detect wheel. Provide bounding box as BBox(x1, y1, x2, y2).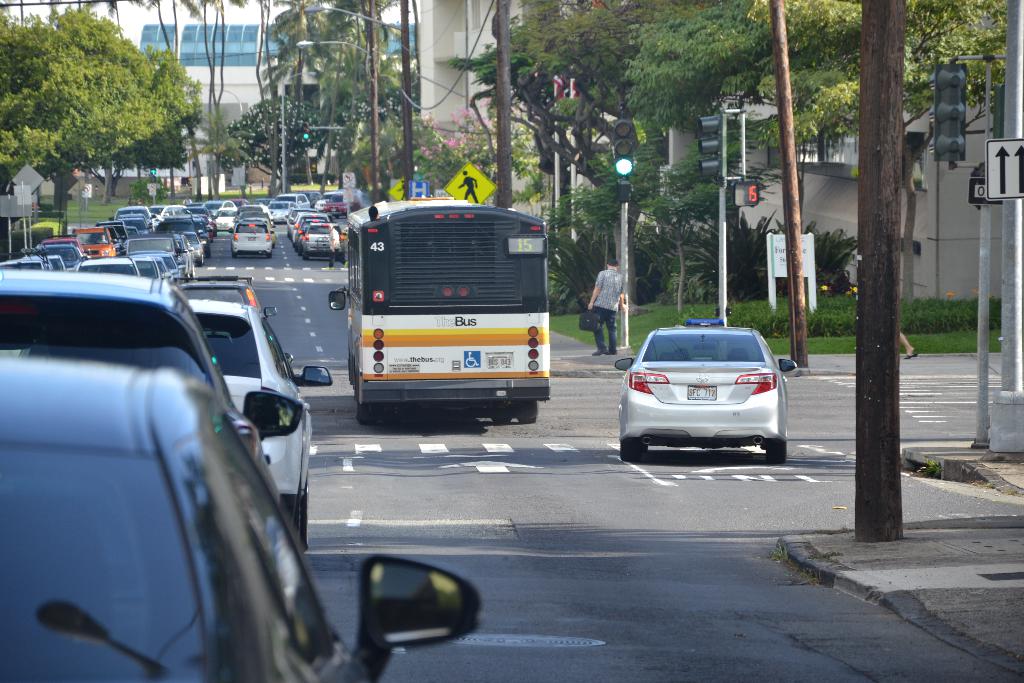
BBox(356, 393, 394, 425).
